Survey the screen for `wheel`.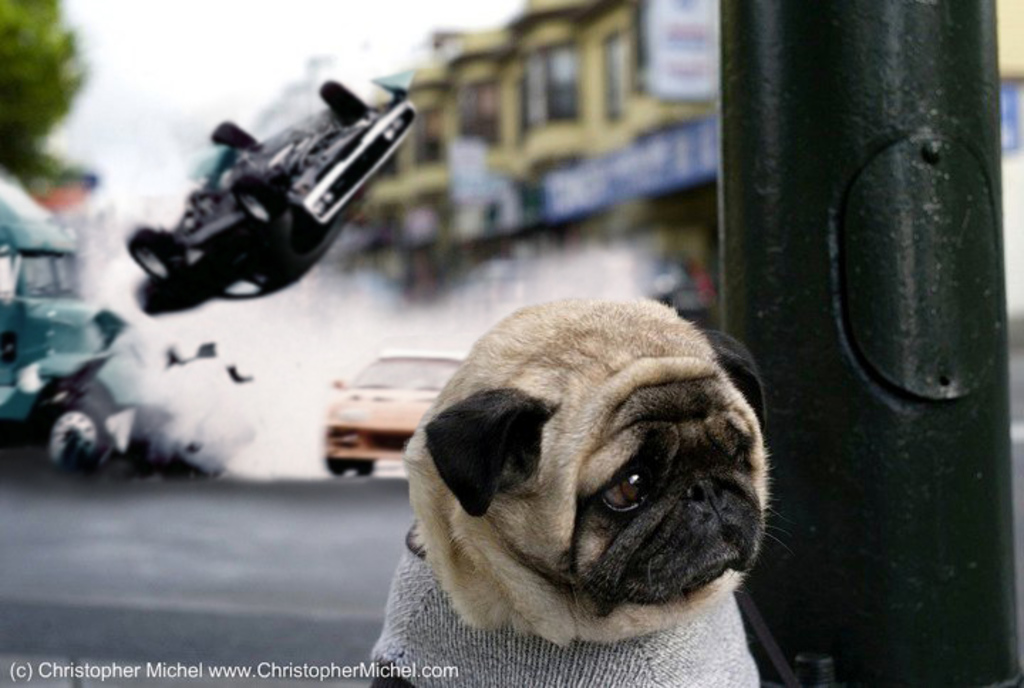
Survey found: BBox(323, 87, 370, 127).
